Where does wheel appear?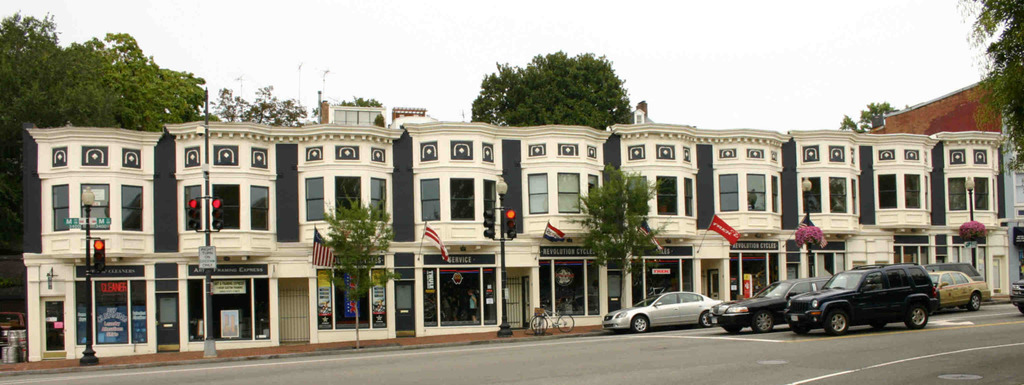
Appears at crop(557, 316, 575, 333).
